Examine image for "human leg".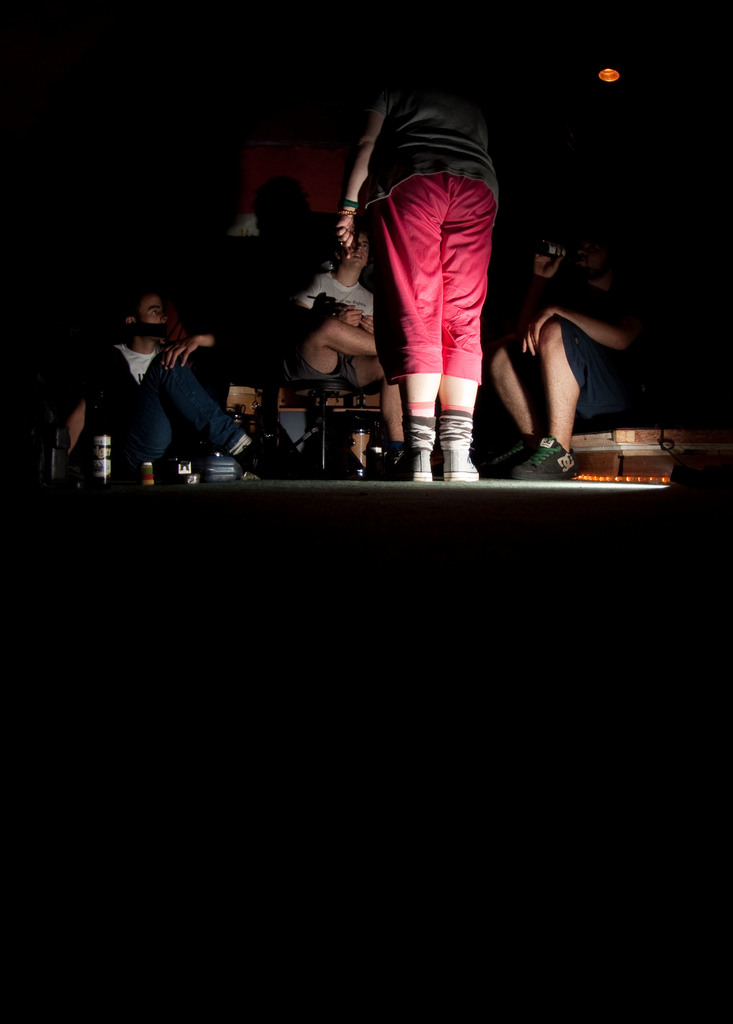
Examination result: left=520, top=311, right=578, bottom=488.
